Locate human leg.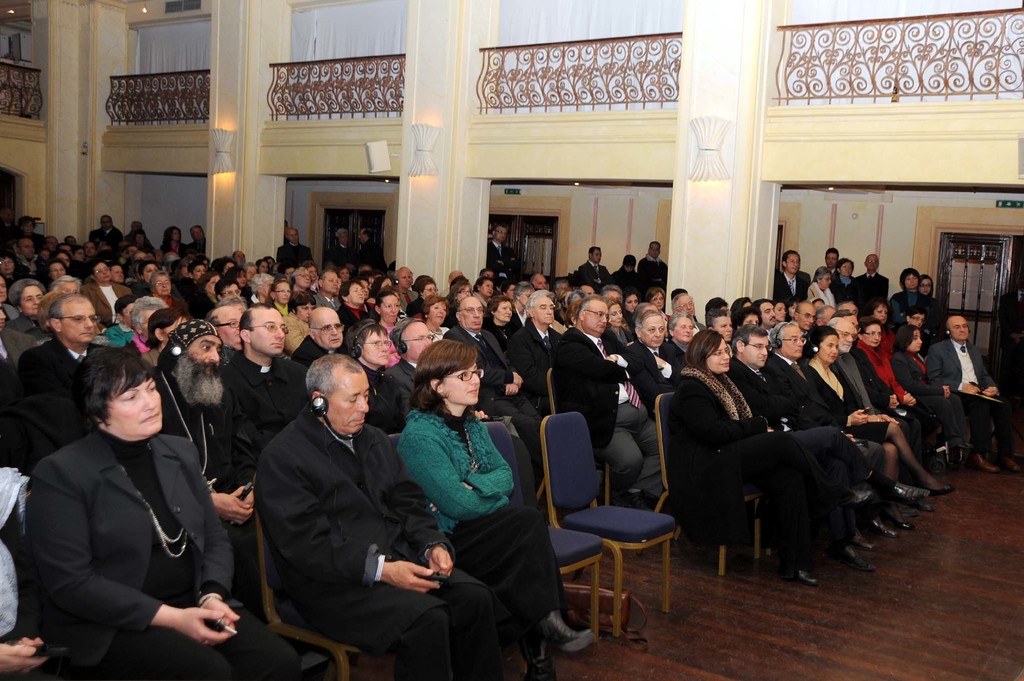
Bounding box: 813,429,885,528.
